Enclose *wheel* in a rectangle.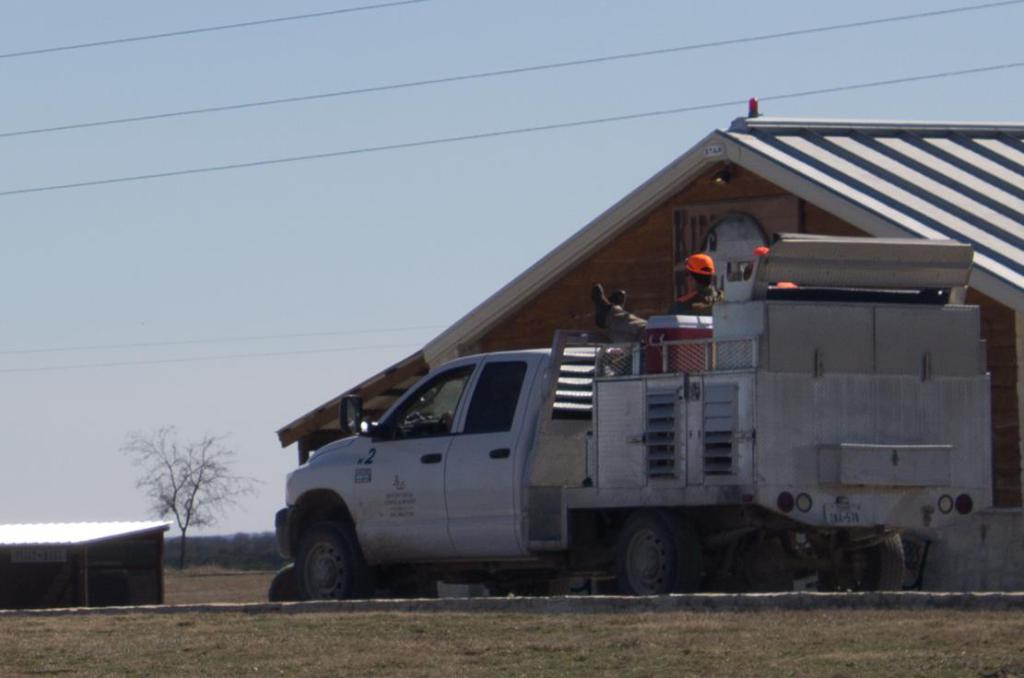
[295,521,371,601].
